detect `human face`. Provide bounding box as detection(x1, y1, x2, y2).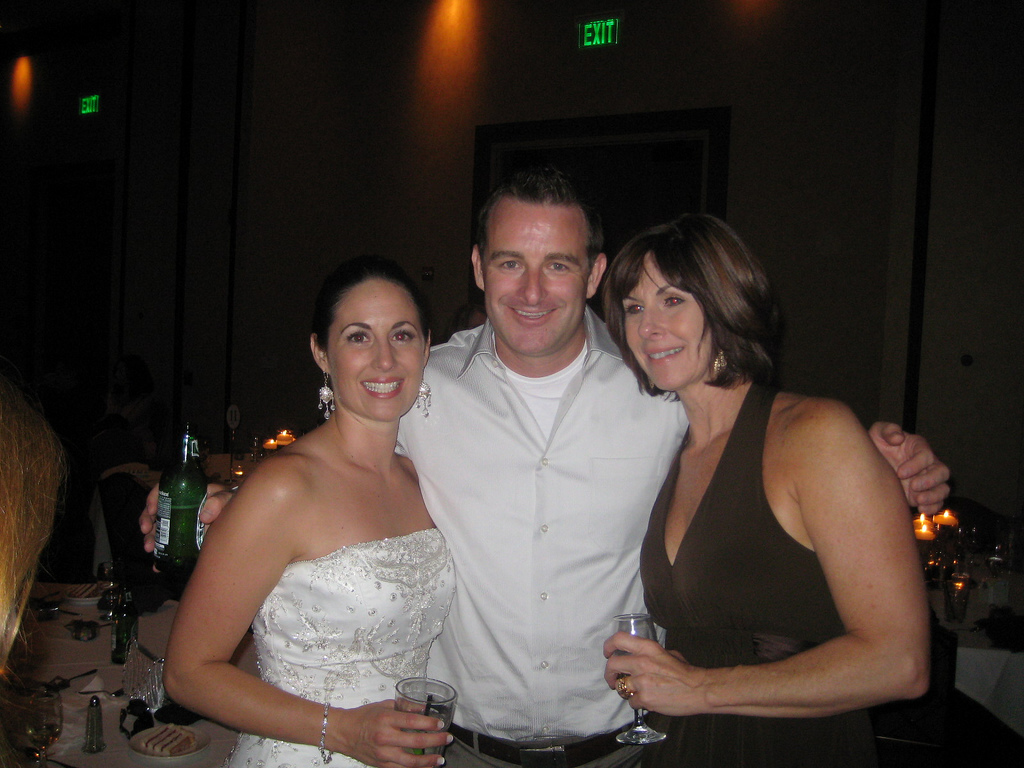
detection(621, 260, 722, 393).
